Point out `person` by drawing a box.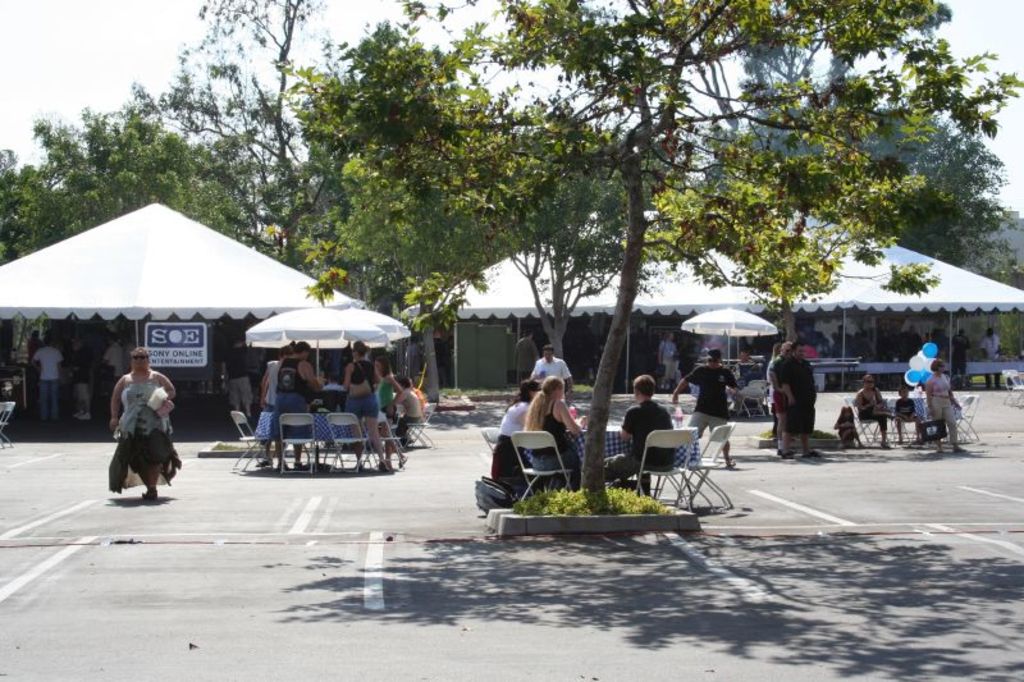
{"x1": 339, "y1": 342, "x2": 384, "y2": 467}.
